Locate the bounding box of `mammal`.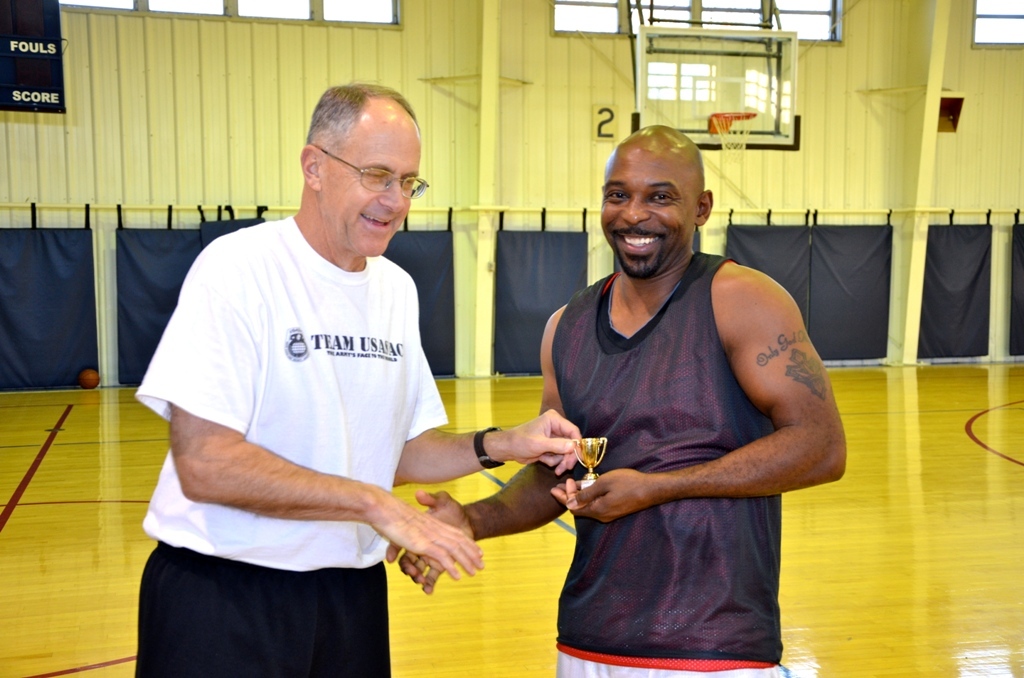
Bounding box: 138 106 525 677.
